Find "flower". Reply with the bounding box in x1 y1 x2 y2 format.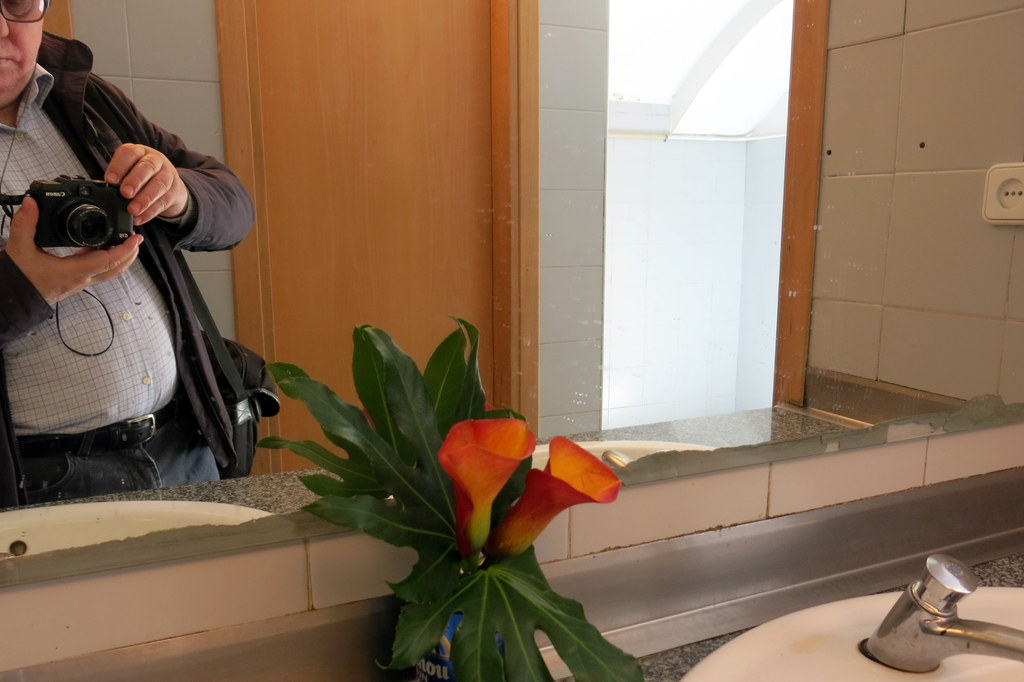
495 434 621 562.
